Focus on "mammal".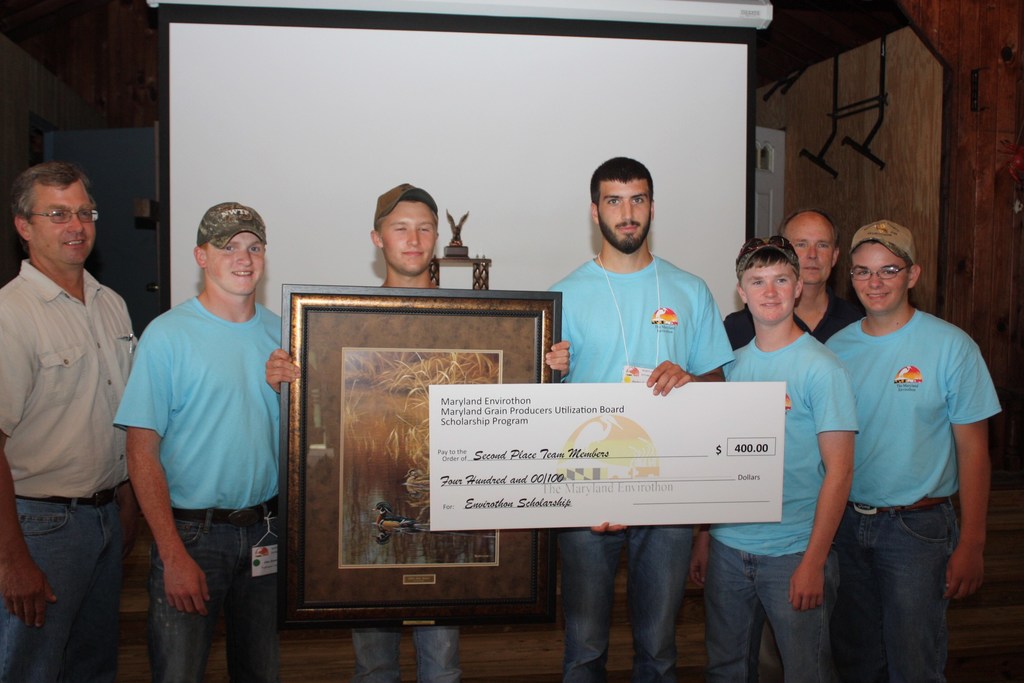
Focused at {"left": 547, "top": 152, "right": 732, "bottom": 682}.
